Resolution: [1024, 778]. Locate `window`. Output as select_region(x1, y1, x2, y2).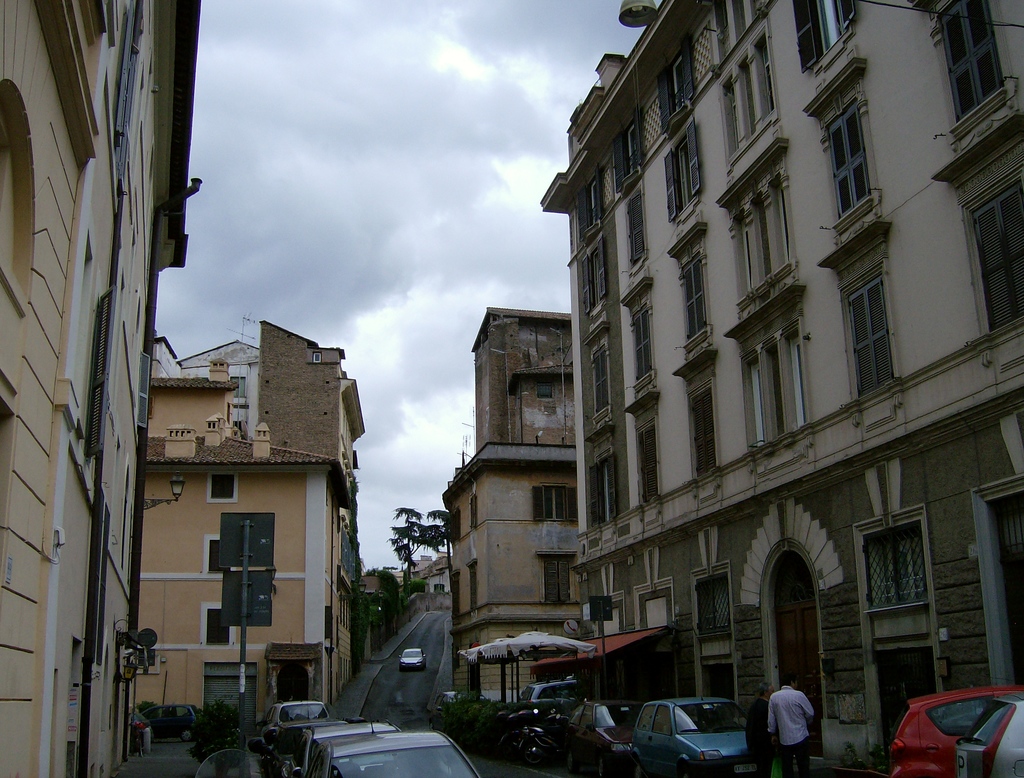
select_region(447, 569, 461, 628).
